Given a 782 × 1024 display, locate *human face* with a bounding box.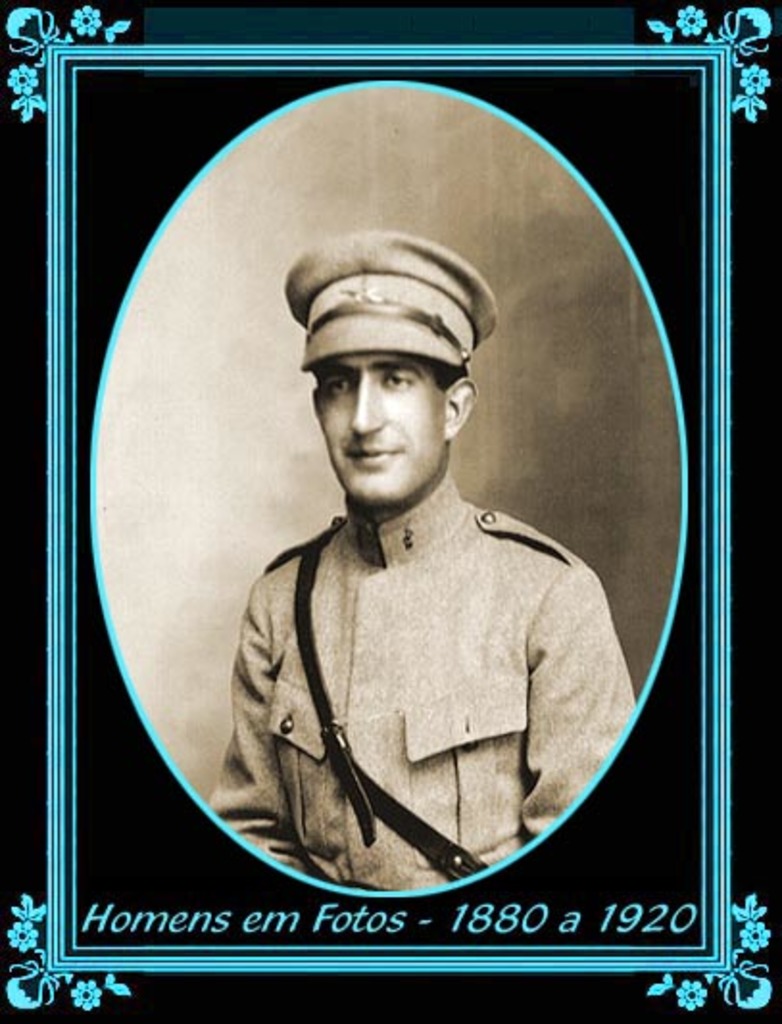
Located: [305,344,452,509].
